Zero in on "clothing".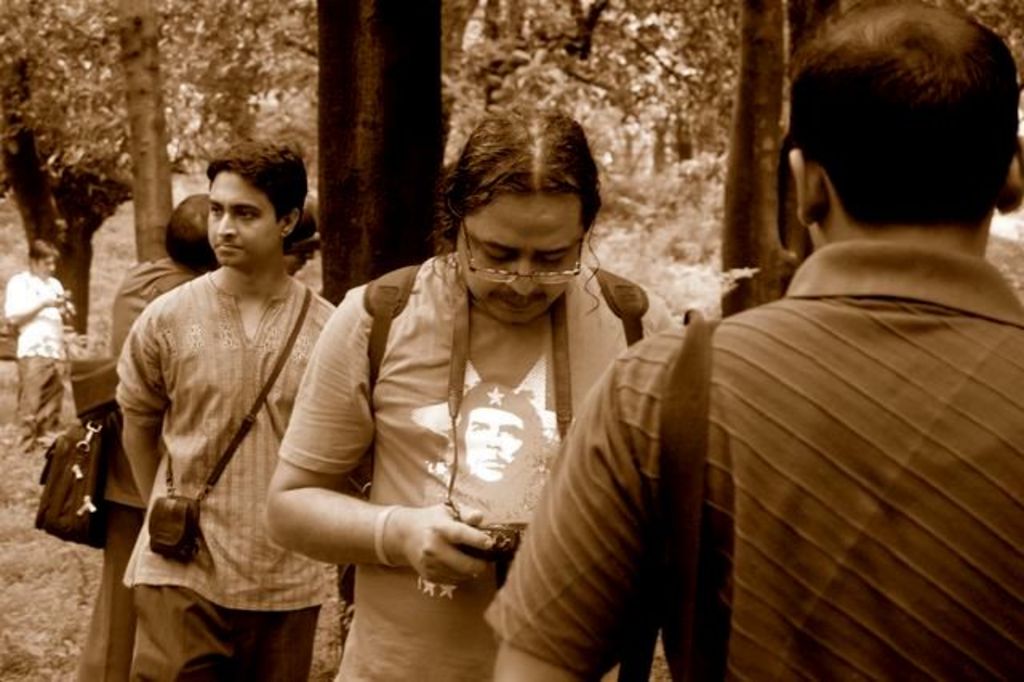
Zeroed in: (left=64, top=258, right=210, bottom=680).
